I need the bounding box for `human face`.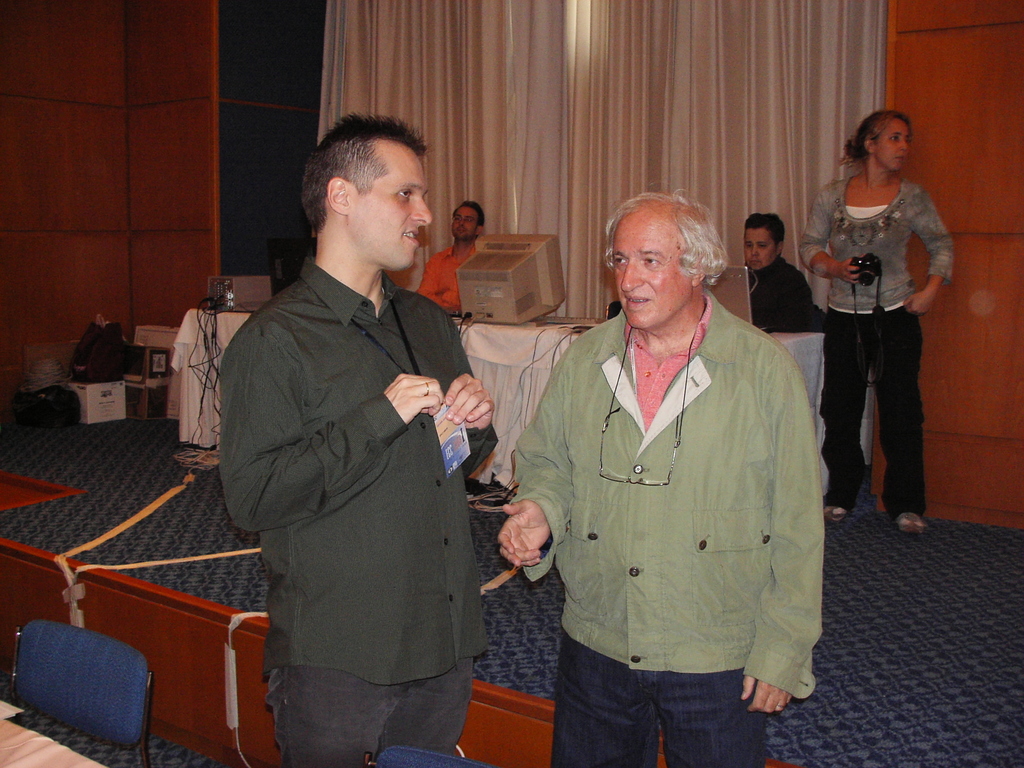
Here it is: (881, 120, 910, 175).
